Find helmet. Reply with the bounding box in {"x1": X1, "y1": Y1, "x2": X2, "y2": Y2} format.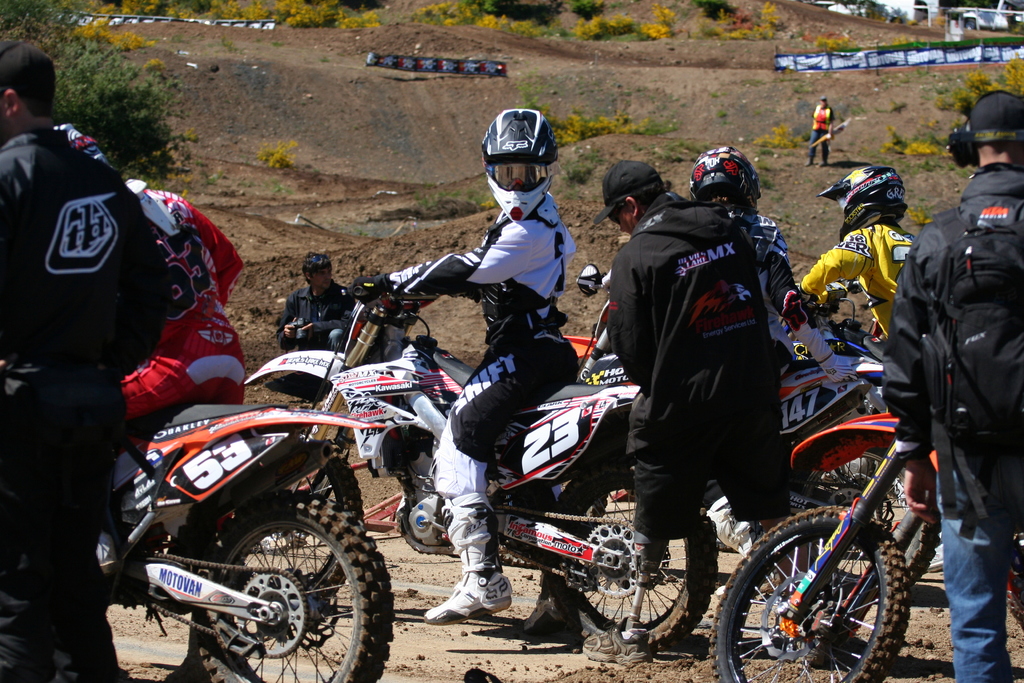
{"x1": 819, "y1": 169, "x2": 908, "y2": 235}.
